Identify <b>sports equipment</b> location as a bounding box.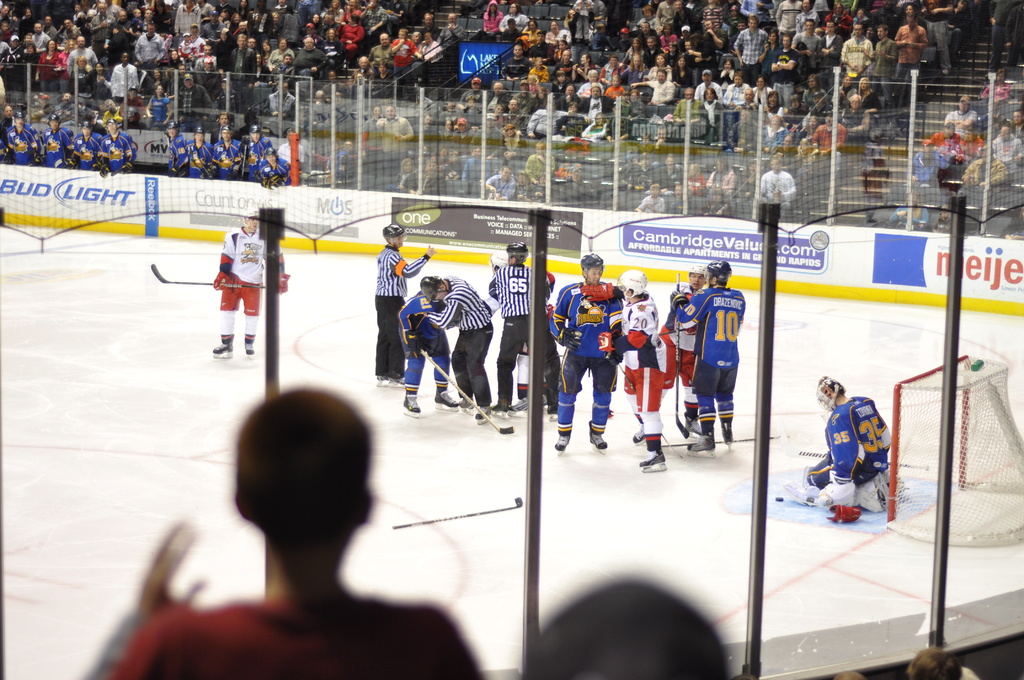
l=241, t=205, r=257, b=232.
